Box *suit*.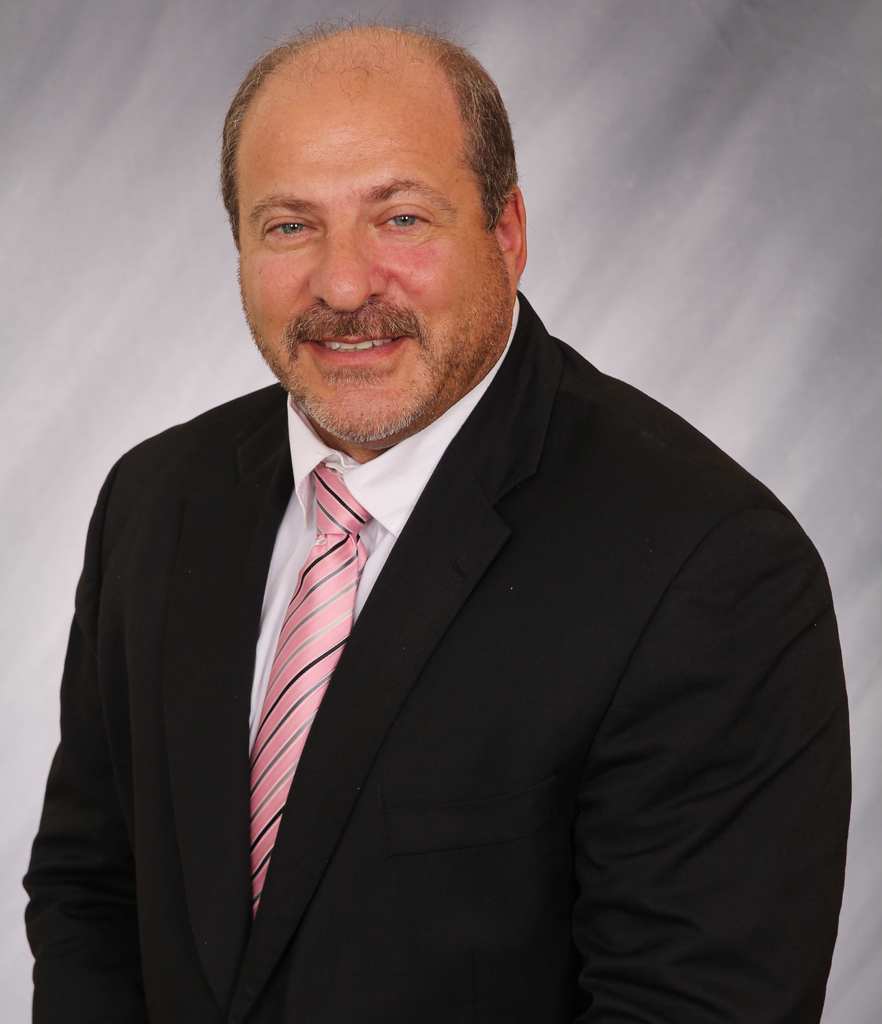
bbox=[40, 178, 849, 1023].
